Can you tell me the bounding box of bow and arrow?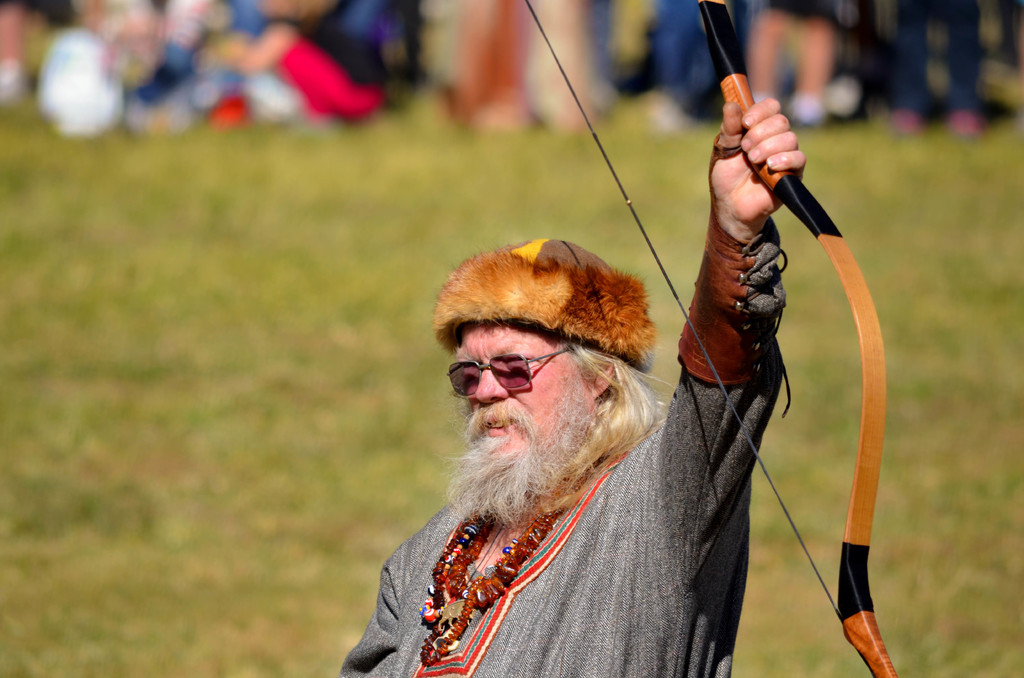
rect(527, 0, 893, 677).
